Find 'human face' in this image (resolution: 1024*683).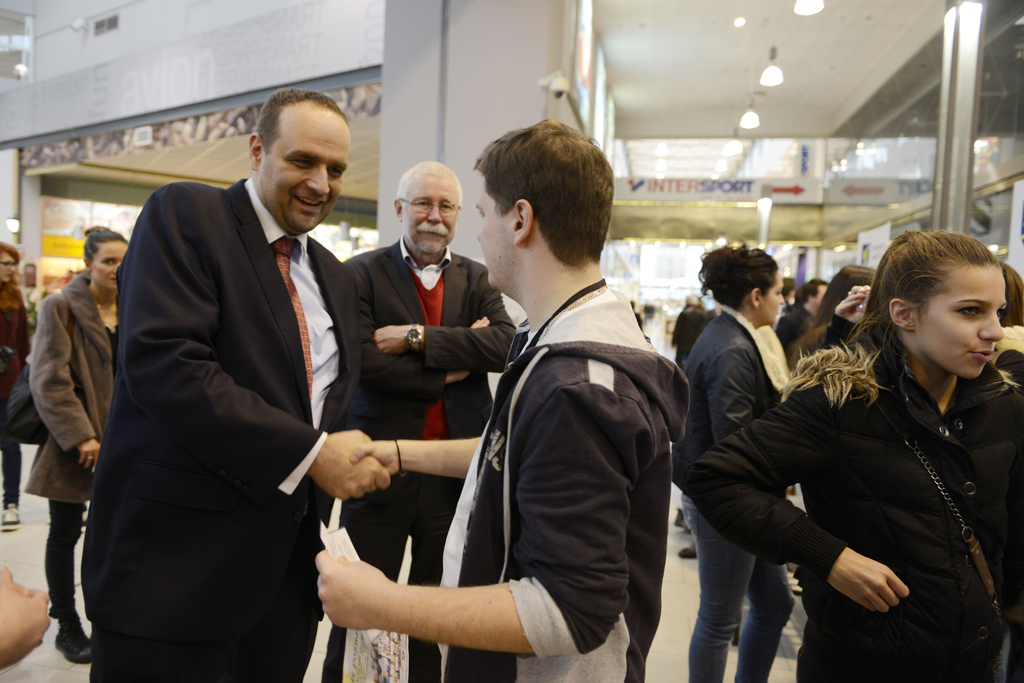
x1=0 y1=242 x2=10 y2=281.
